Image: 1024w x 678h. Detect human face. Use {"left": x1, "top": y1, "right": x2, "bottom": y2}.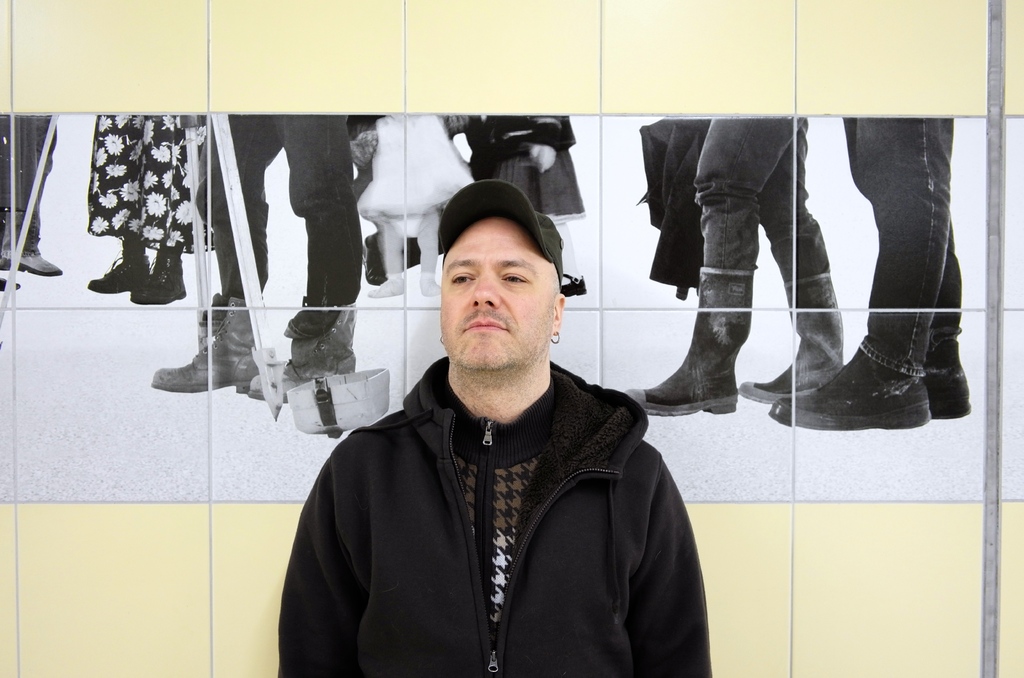
{"left": 436, "top": 214, "right": 558, "bottom": 368}.
